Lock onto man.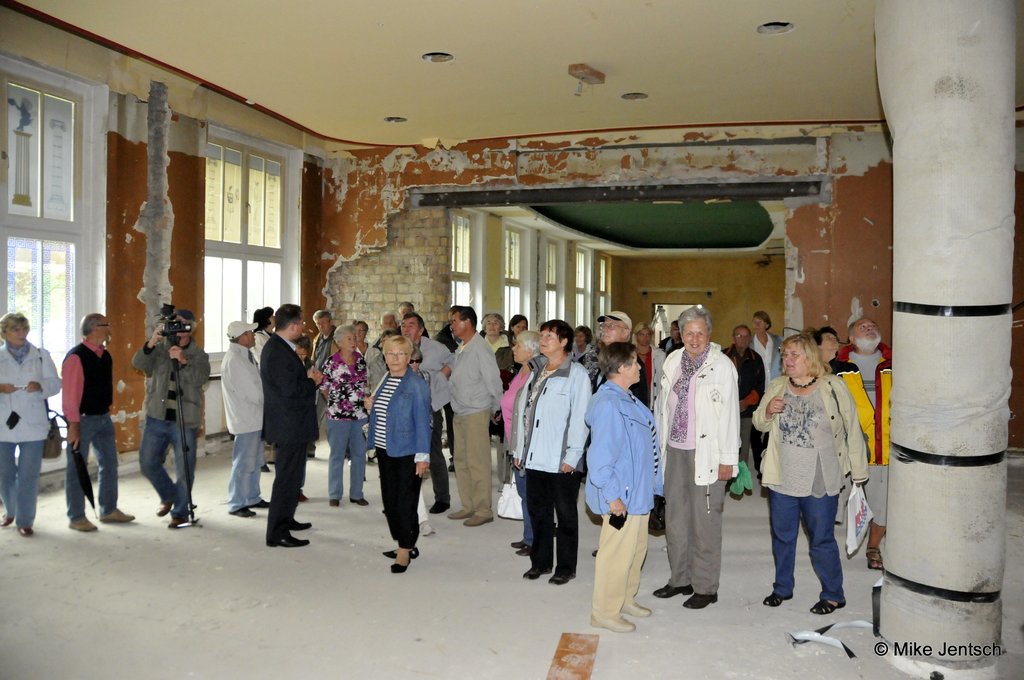
Locked: BBox(437, 306, 467, 471).
